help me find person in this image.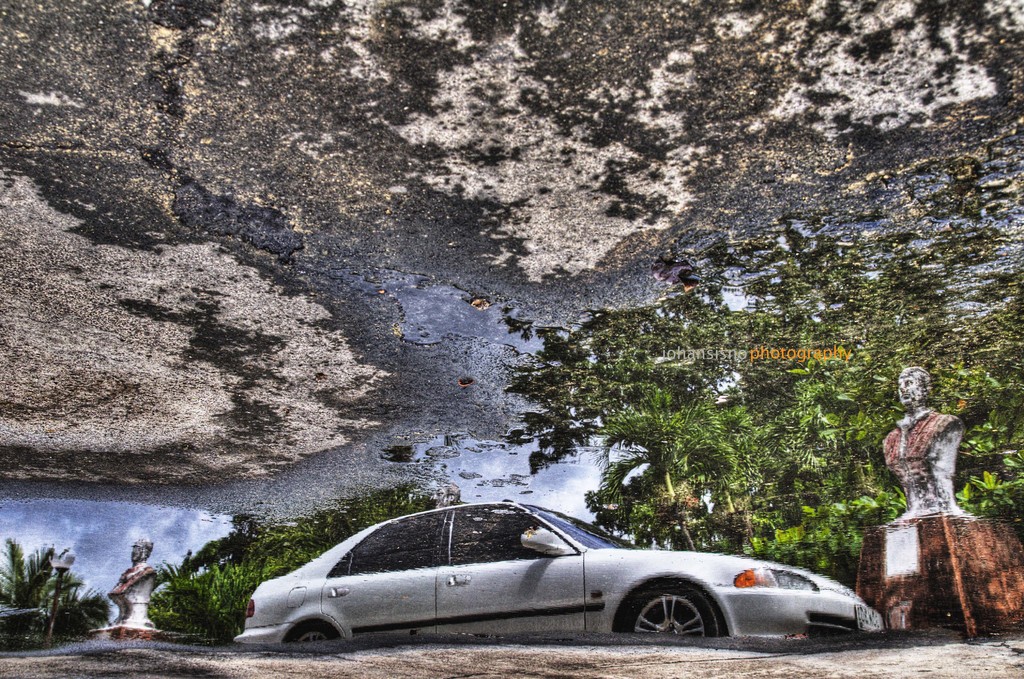
Found it: region(880, 365, 963, 515).
